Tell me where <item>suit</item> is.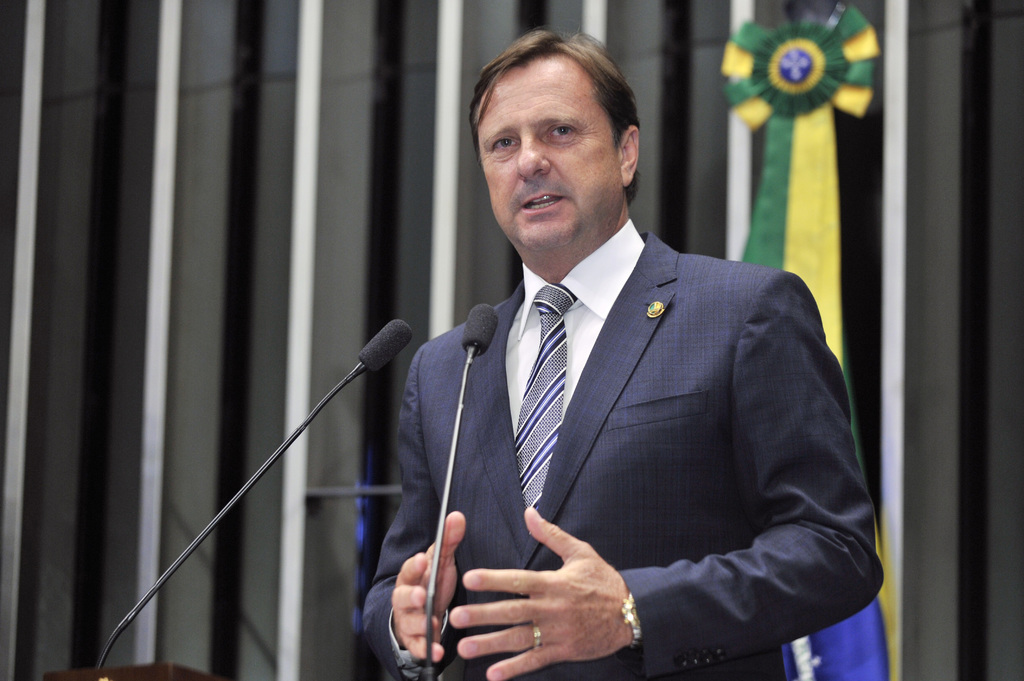
<item>suit</item> is at 373 140 852 668.
